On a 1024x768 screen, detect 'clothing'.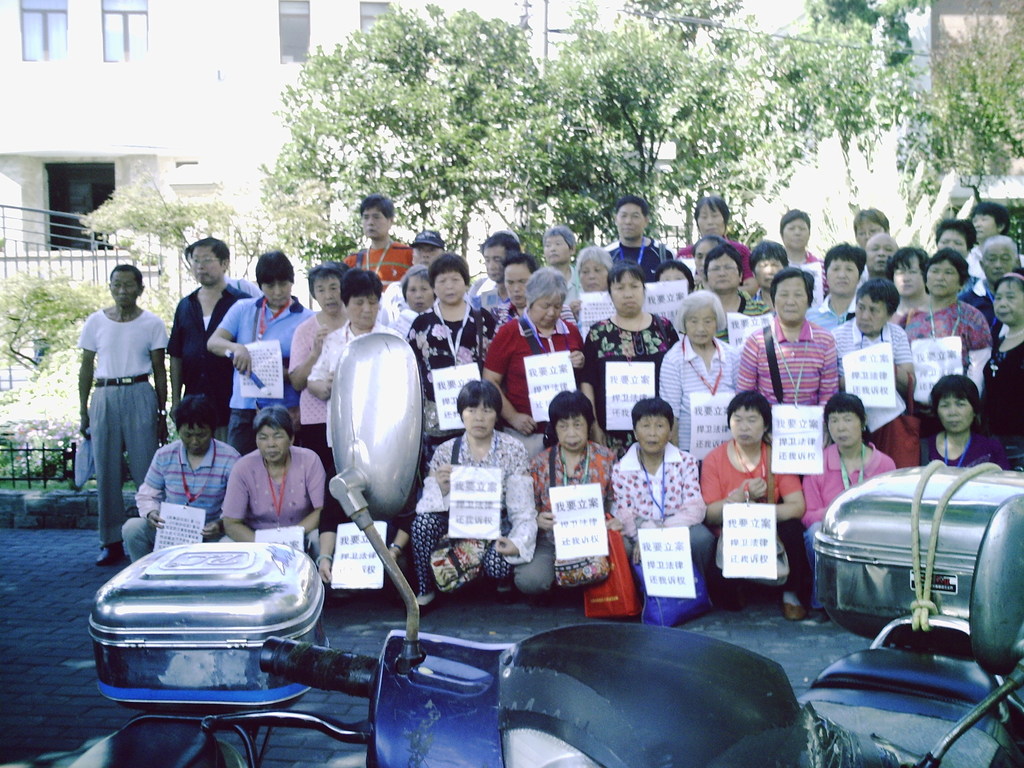
left=733, top=301, right=771, bottom=323.
